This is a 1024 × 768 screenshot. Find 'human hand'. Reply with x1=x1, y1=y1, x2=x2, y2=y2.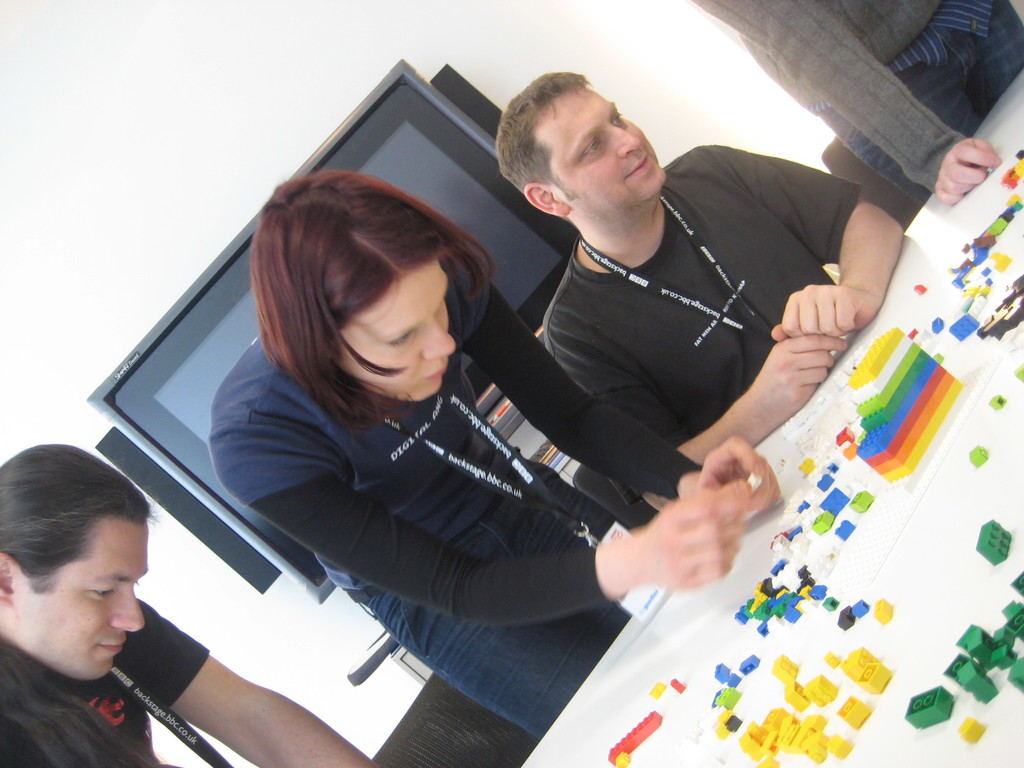
x1=932, y1=140, x2=1004, y2=204.
